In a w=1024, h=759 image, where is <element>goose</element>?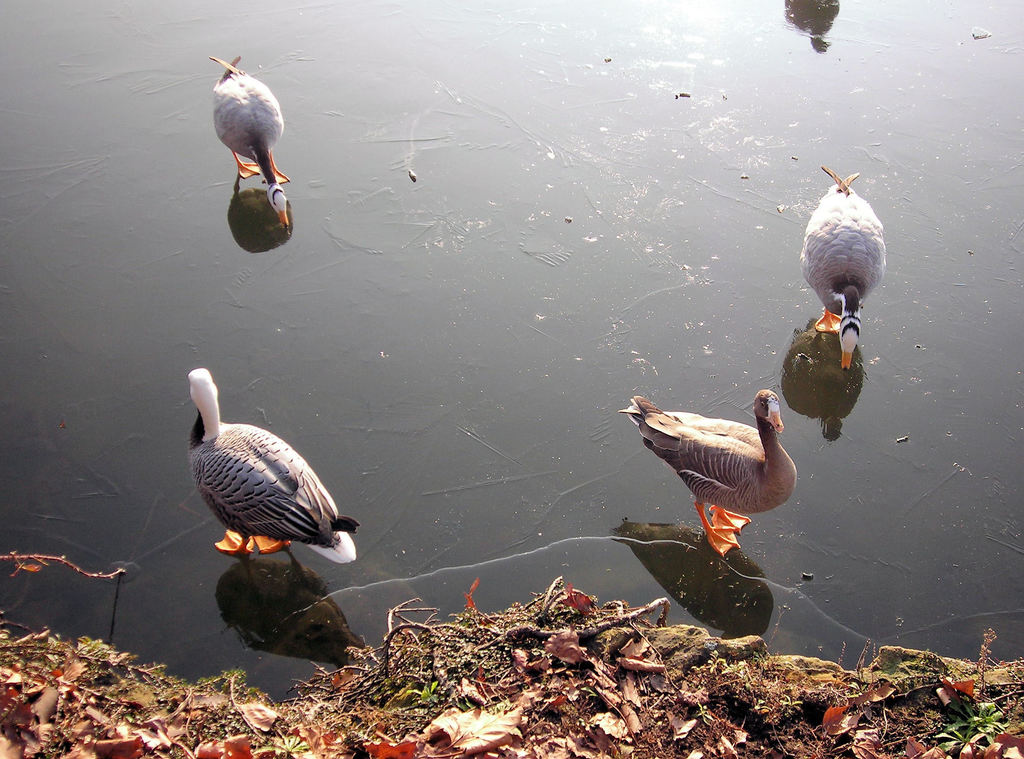
bbox(801, 170, 891, 368).
